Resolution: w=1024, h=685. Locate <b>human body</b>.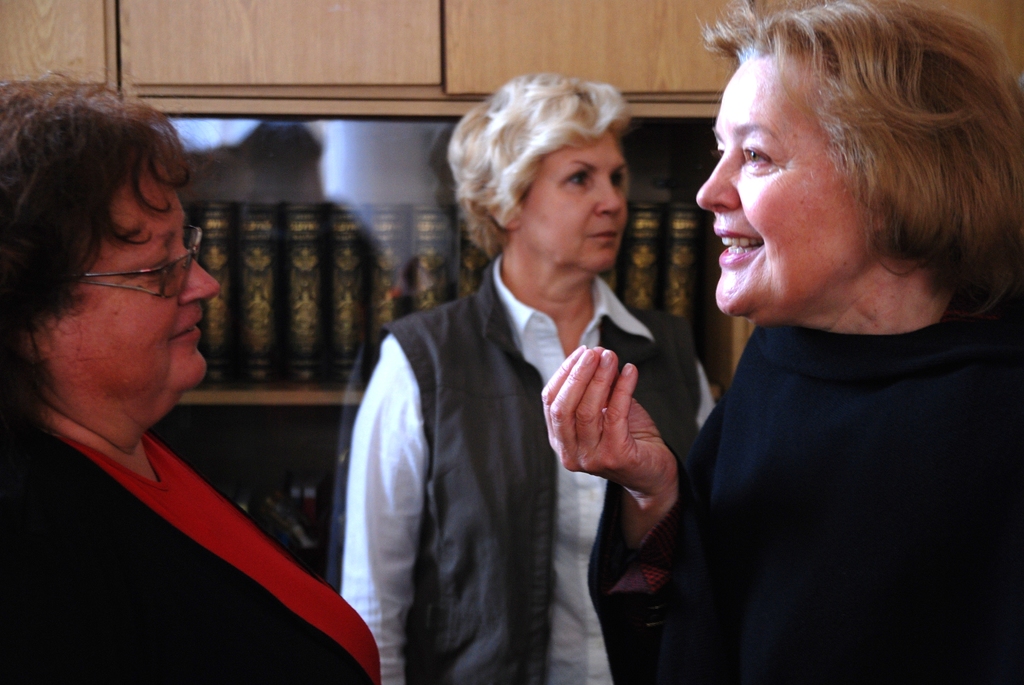
[5,111,324,684].
